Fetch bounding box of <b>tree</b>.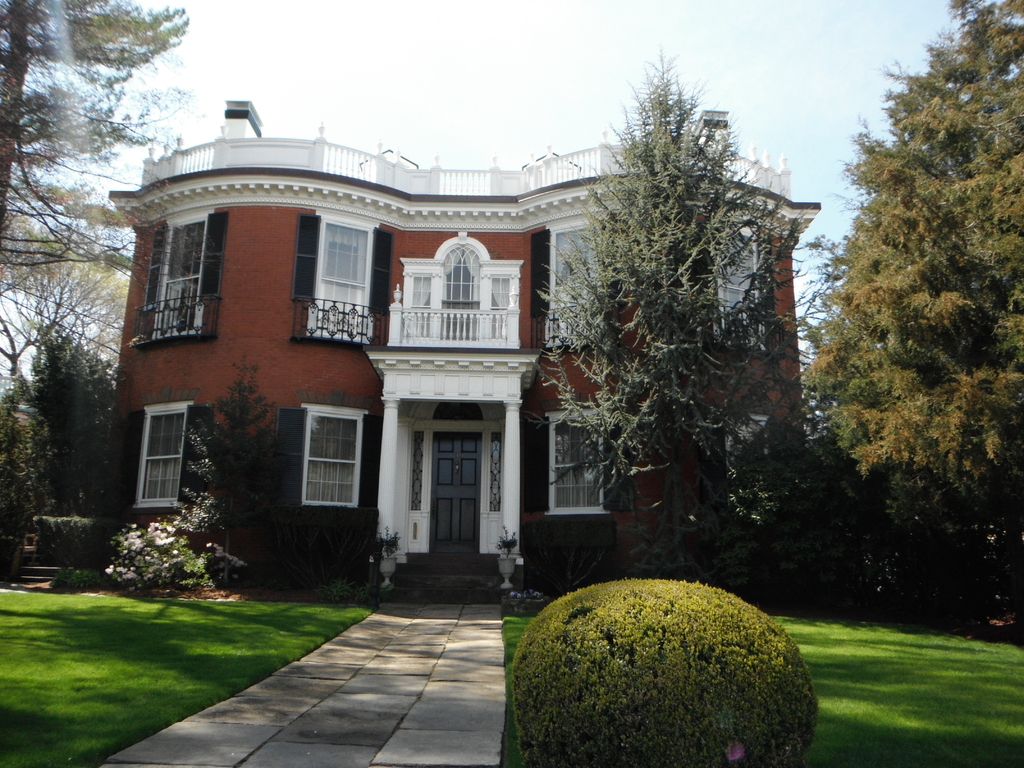
Bbox: crop(3, 309, 140, 582).
